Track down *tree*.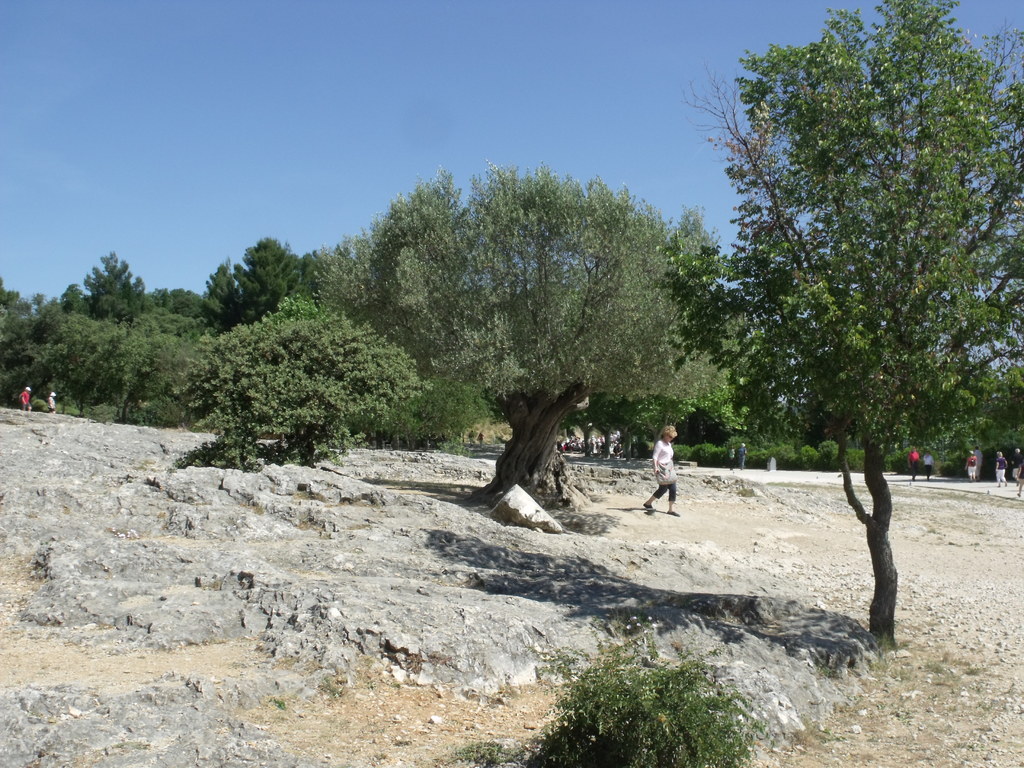
Tracked to (x1=677, y1=0, x2=1023, y2=647).
